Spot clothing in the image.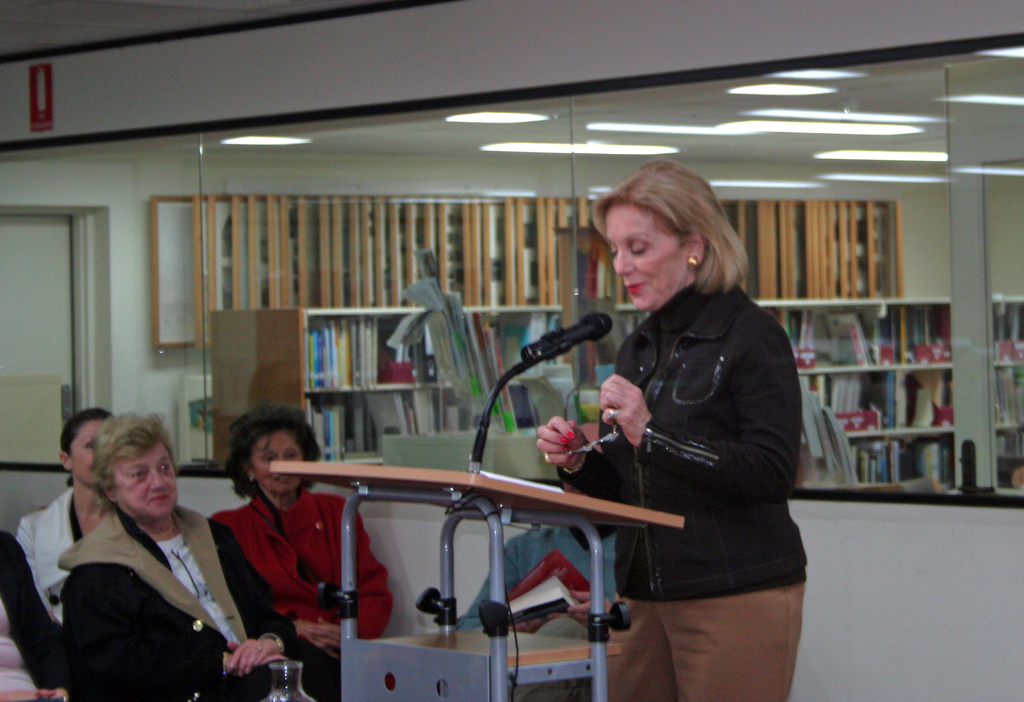
clothing found at 555:282:814:701.
